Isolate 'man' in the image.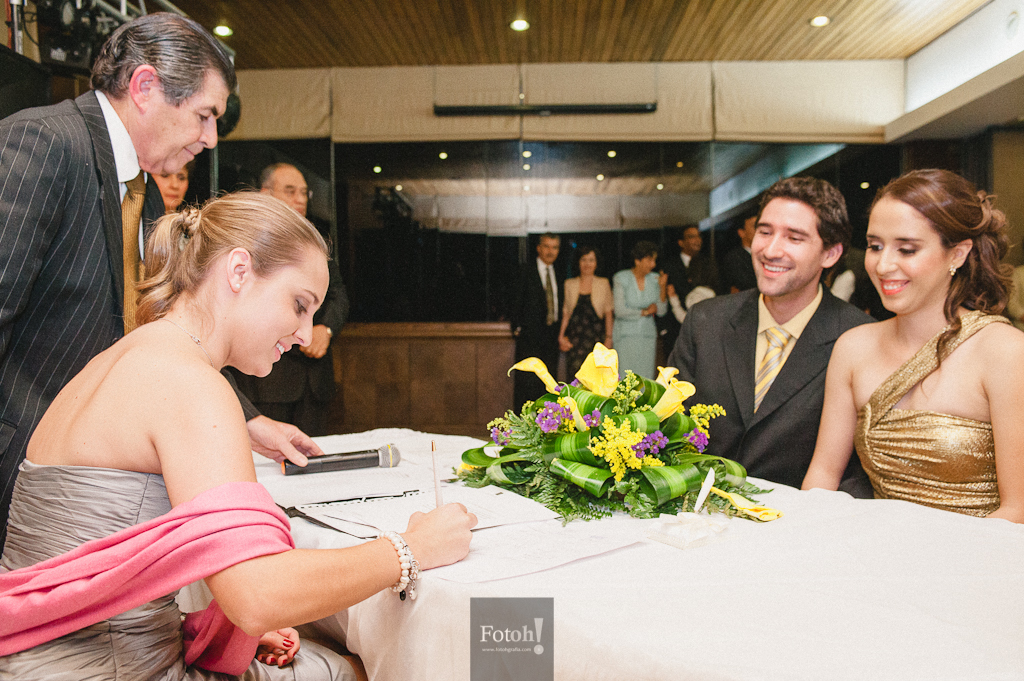
Isolated region: pyautogui.locateOnScreen(237, 159, 351, 437).
